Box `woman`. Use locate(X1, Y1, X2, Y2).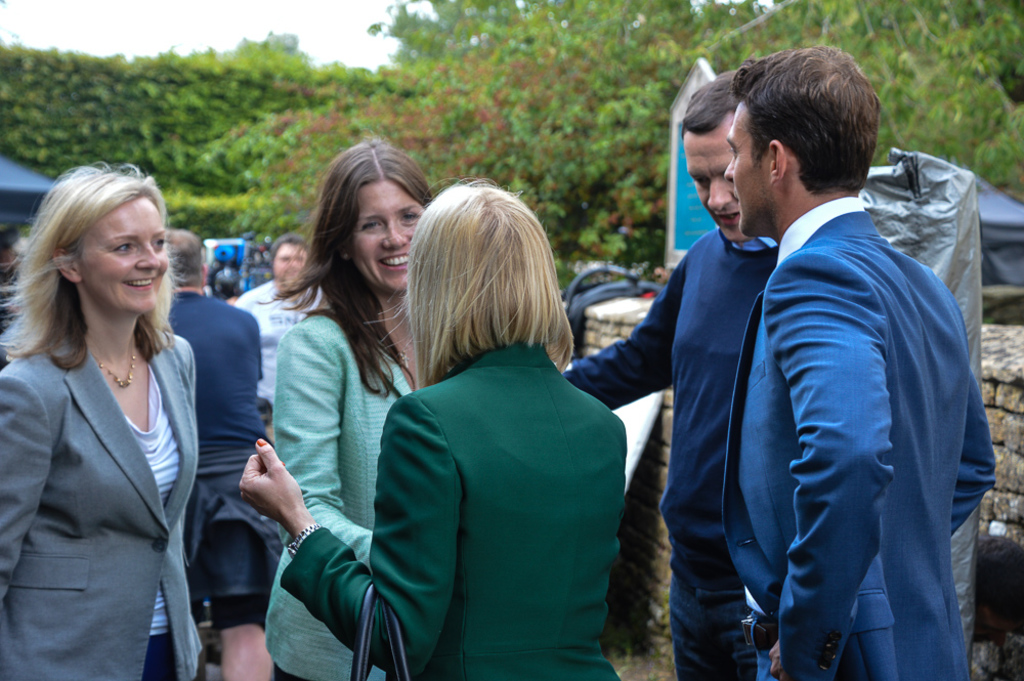
locate(238, 177, 624, 680).
